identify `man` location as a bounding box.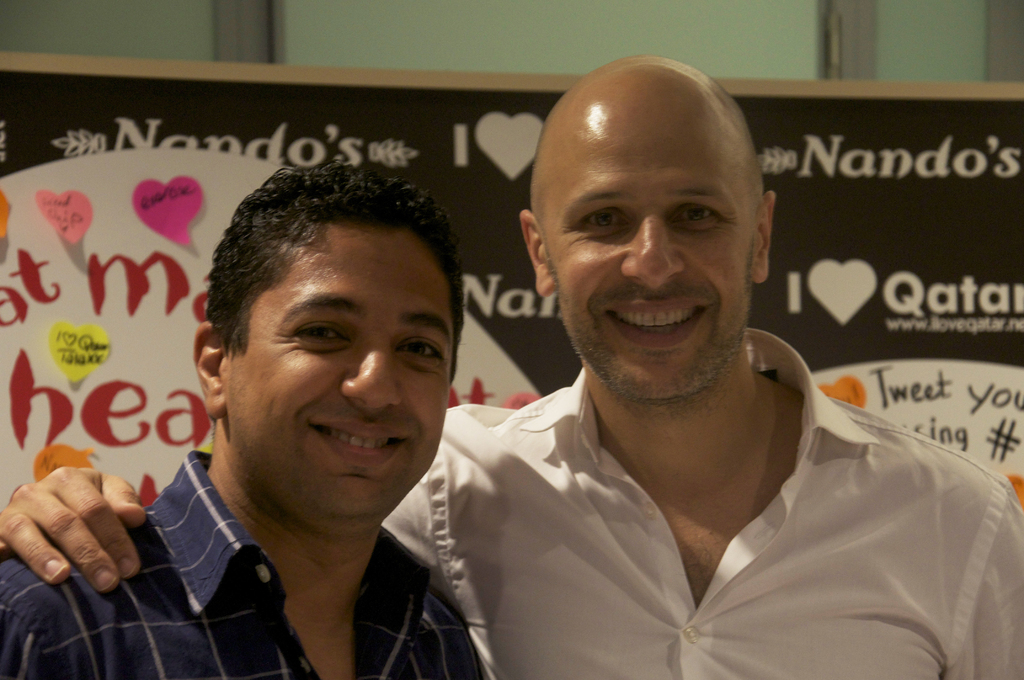
x1=0, y1=54, x2=1023, y2=679.
